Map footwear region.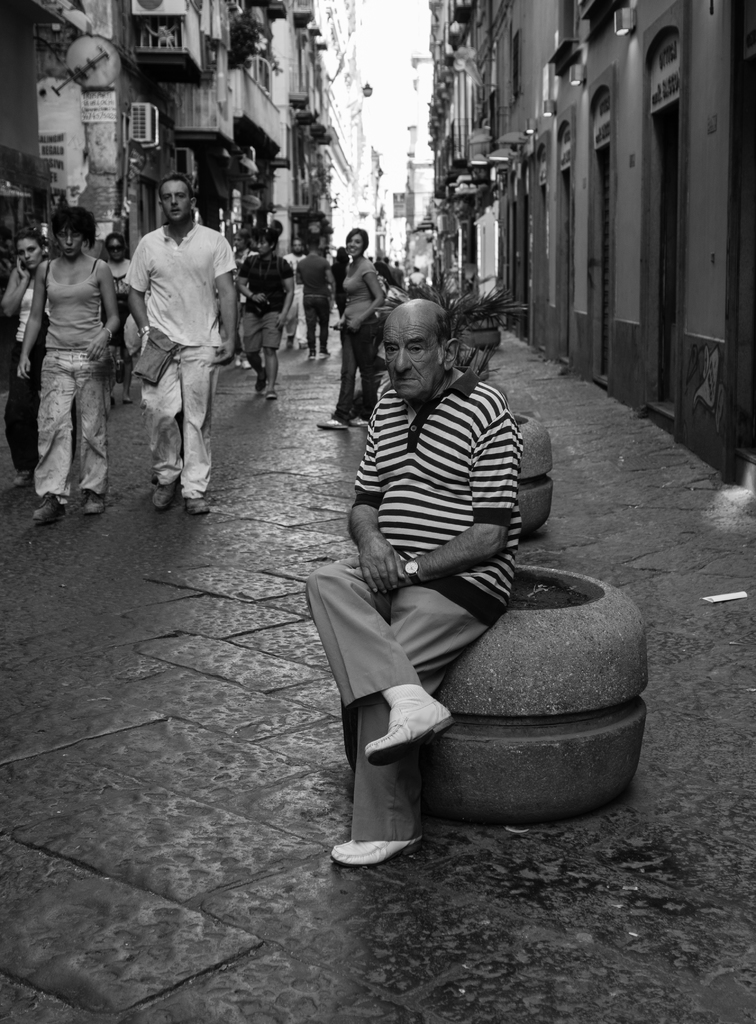
Mapped to bbox(318, 413, 344, 431).
